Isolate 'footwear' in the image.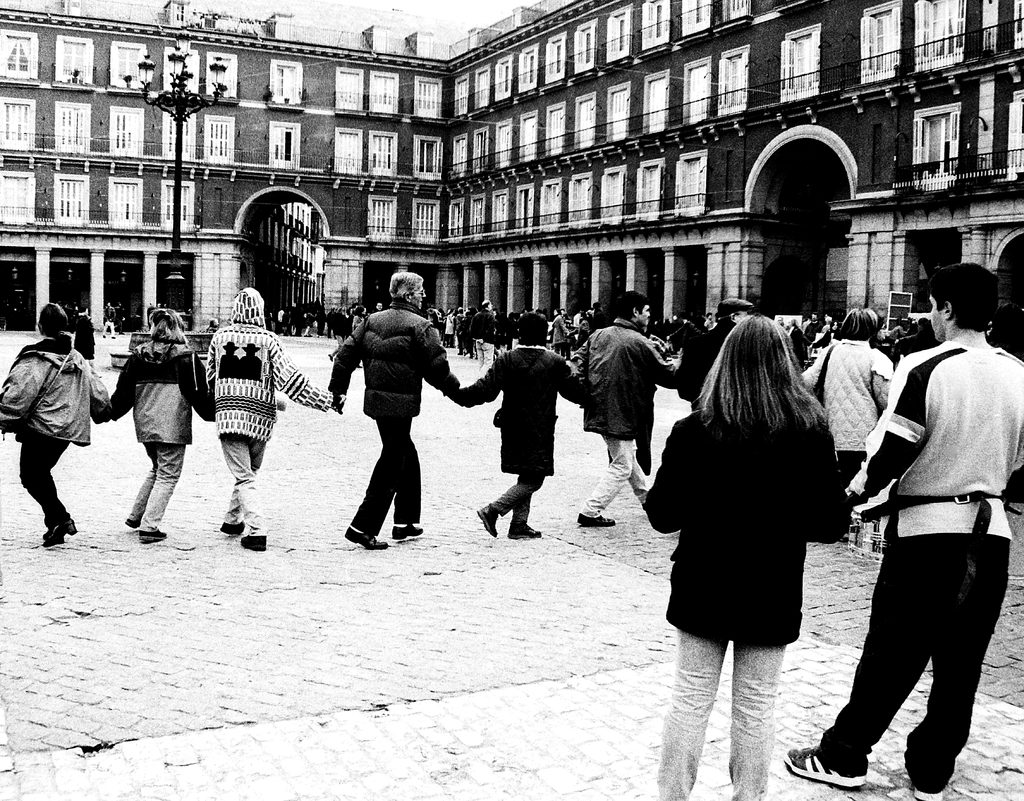
Isolated region: (784,744,865,787).
